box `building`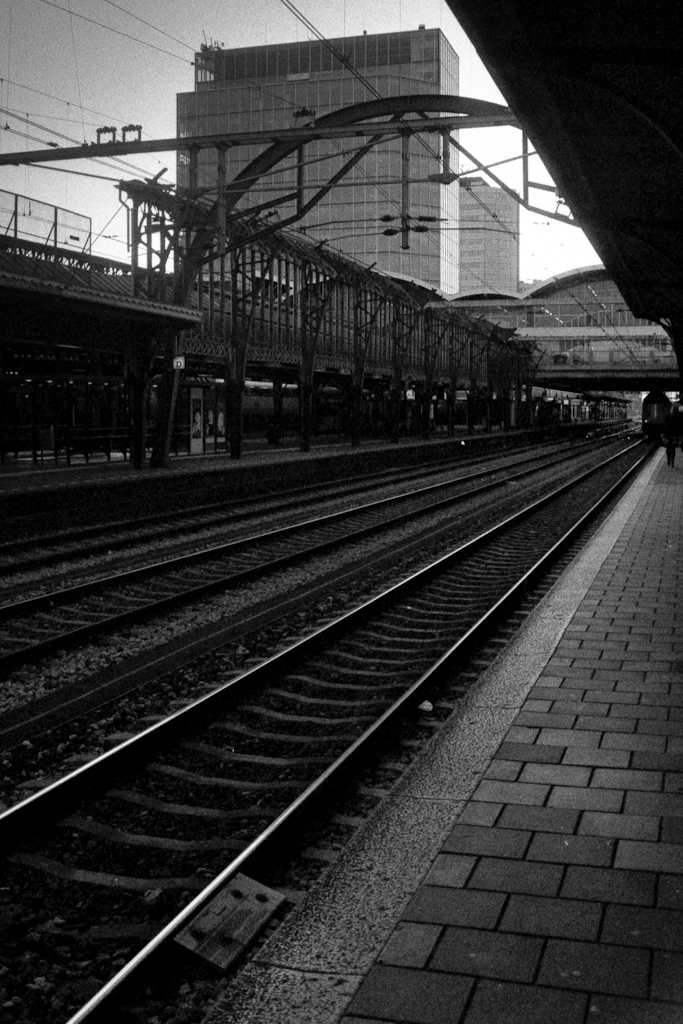
bbox=[166, 24, 532, 319]
